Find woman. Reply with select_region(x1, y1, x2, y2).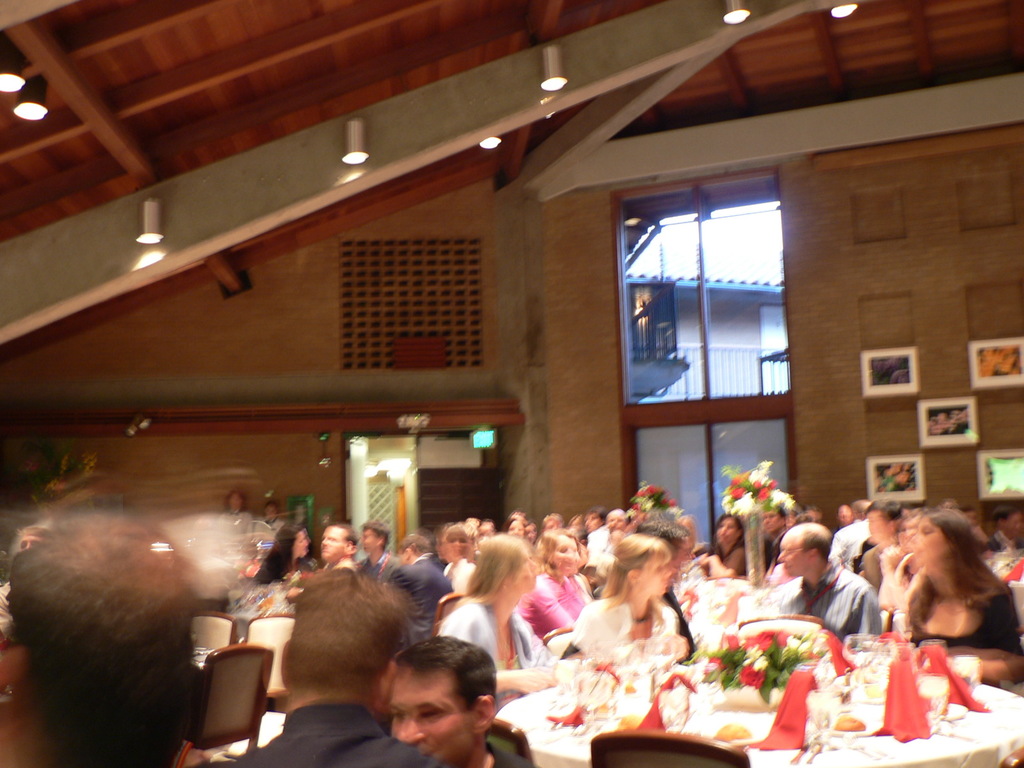
select_region(575, 533, 685, 664).
